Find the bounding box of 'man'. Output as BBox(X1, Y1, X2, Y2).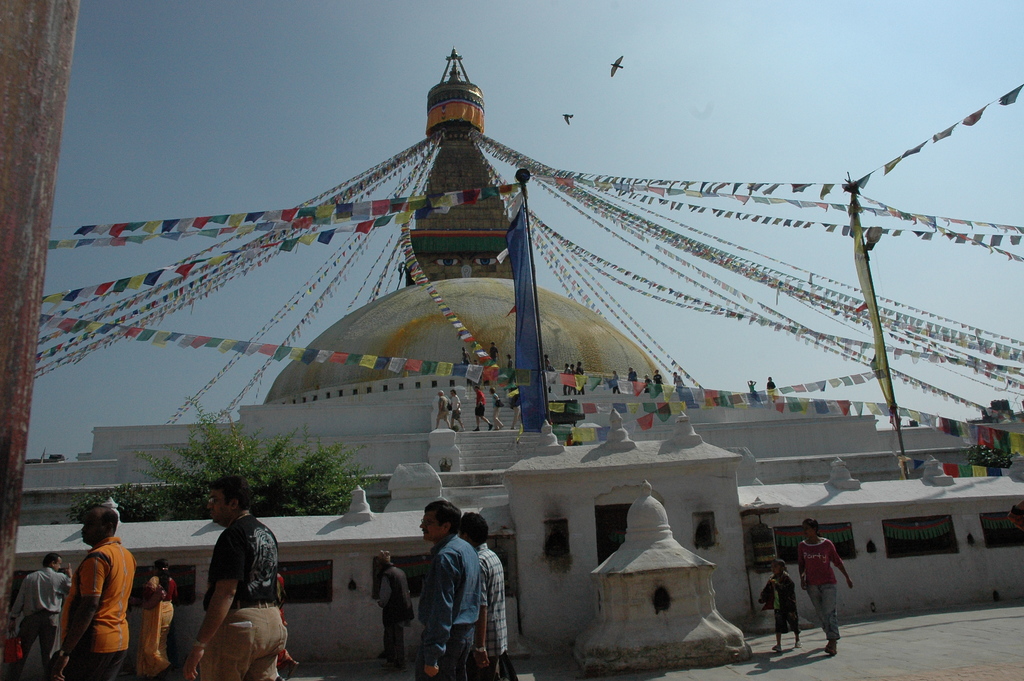
BBox(790, 514, 855, 666).
